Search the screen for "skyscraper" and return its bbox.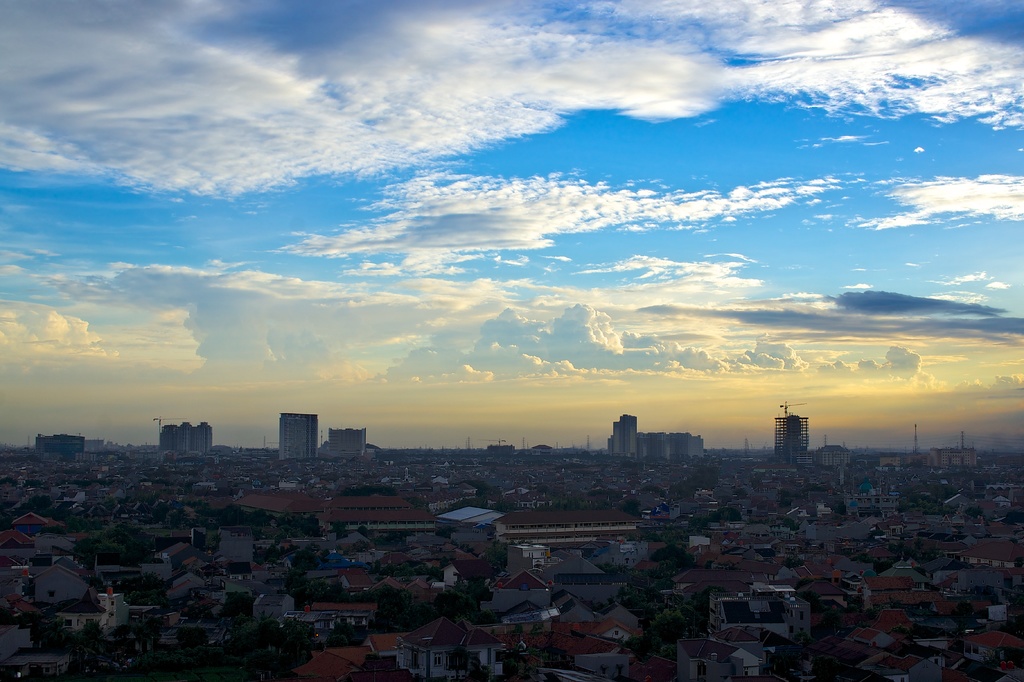
Found: pyautogui.locateOnScreen(603, 416, 636, 456).
